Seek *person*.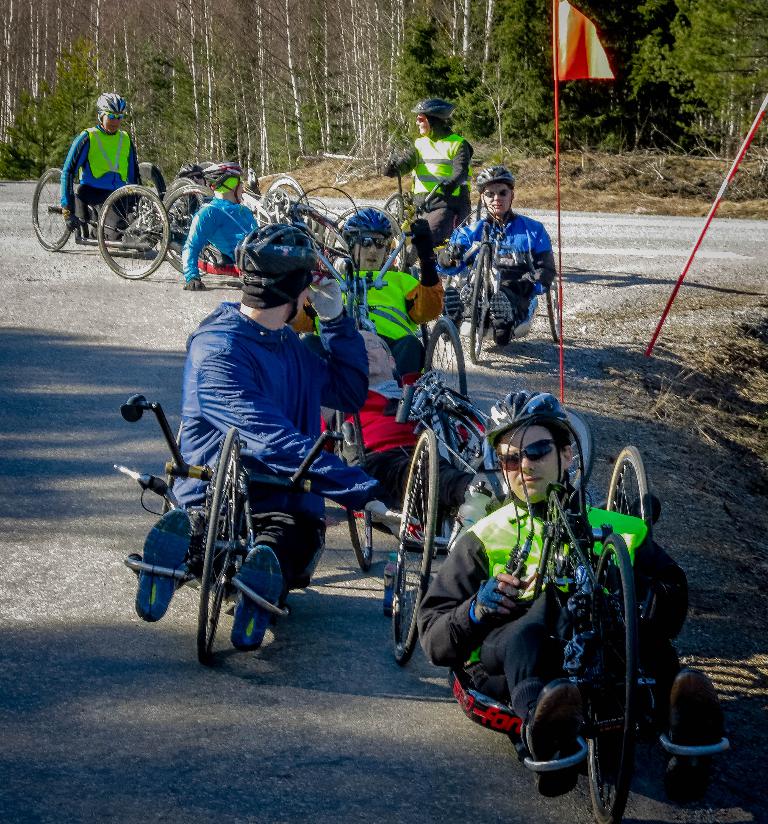
bbox(180, 162, 262, 298).
